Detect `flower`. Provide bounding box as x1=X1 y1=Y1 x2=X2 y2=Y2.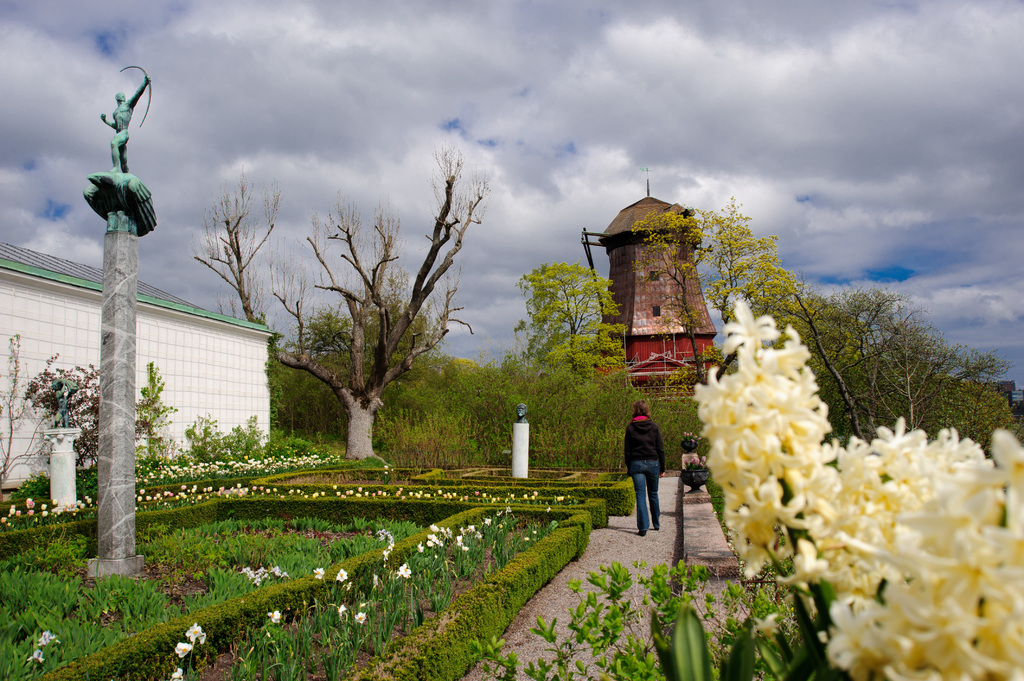
x1=187 y1=623 x2=205 y2=648.
